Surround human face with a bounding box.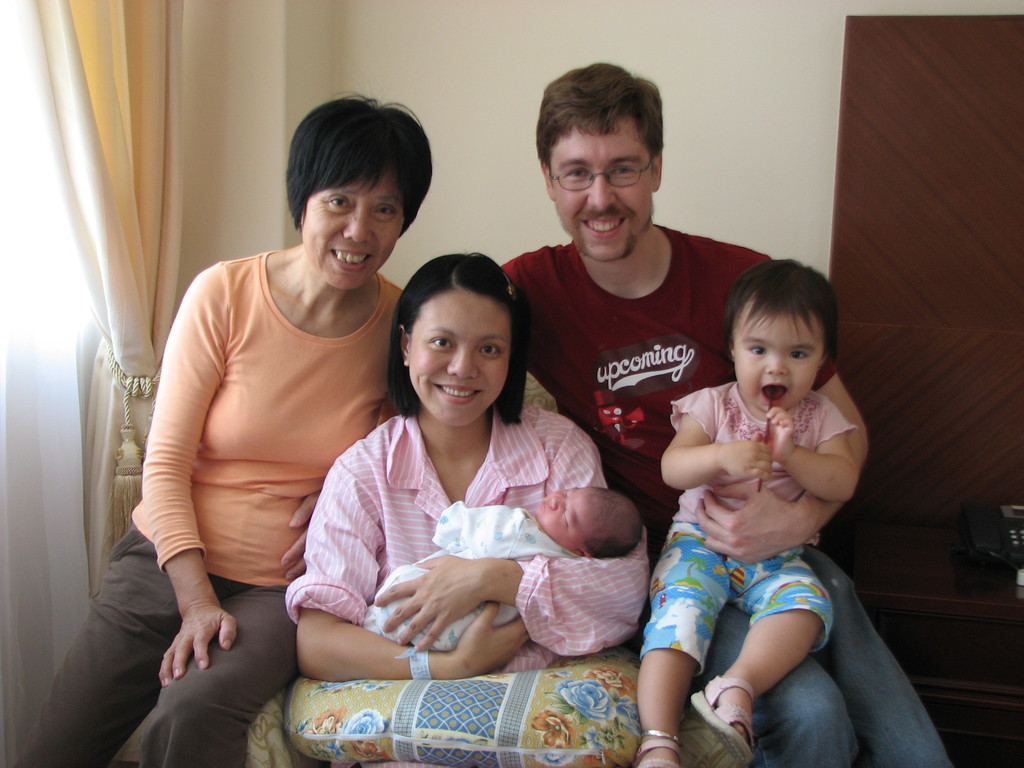
<bbox>530, 484, 596, 553</bbox>.
